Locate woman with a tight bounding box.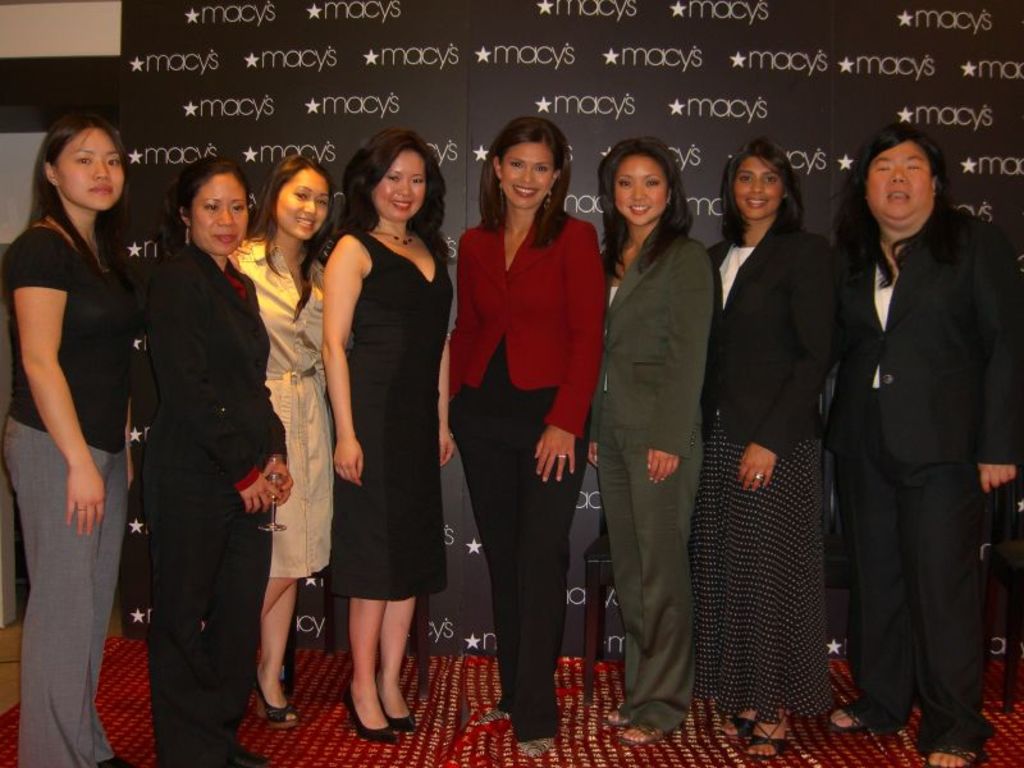
box=[444, 118, 608, 760].
